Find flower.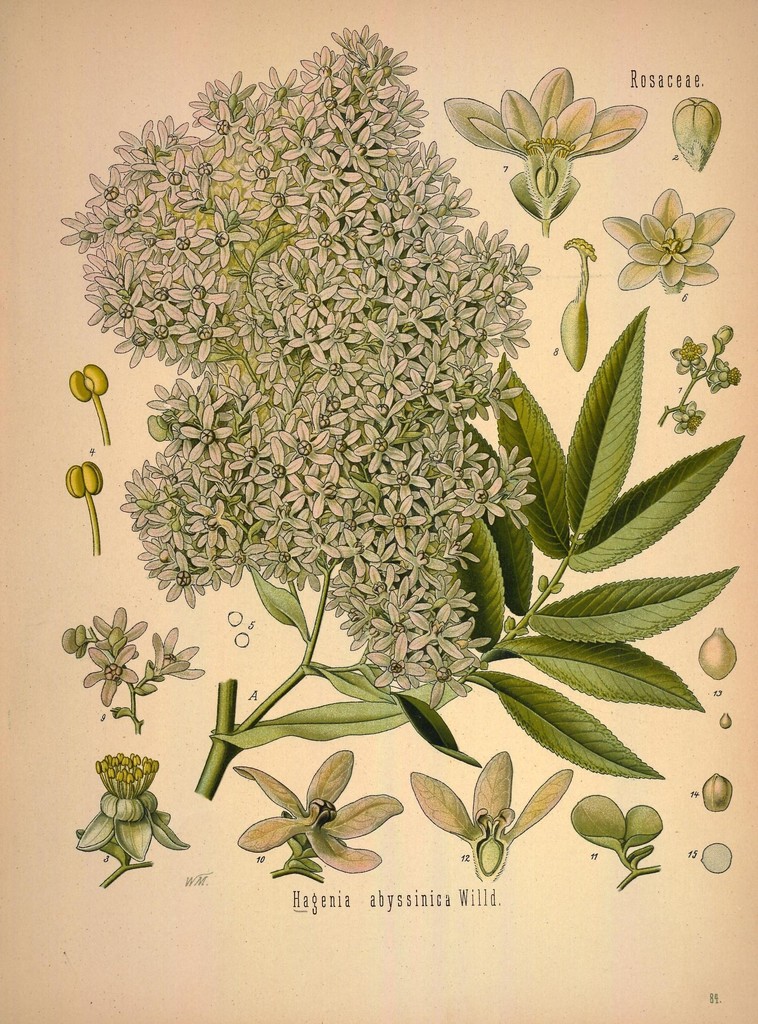
[230, 744, 405, 877].
